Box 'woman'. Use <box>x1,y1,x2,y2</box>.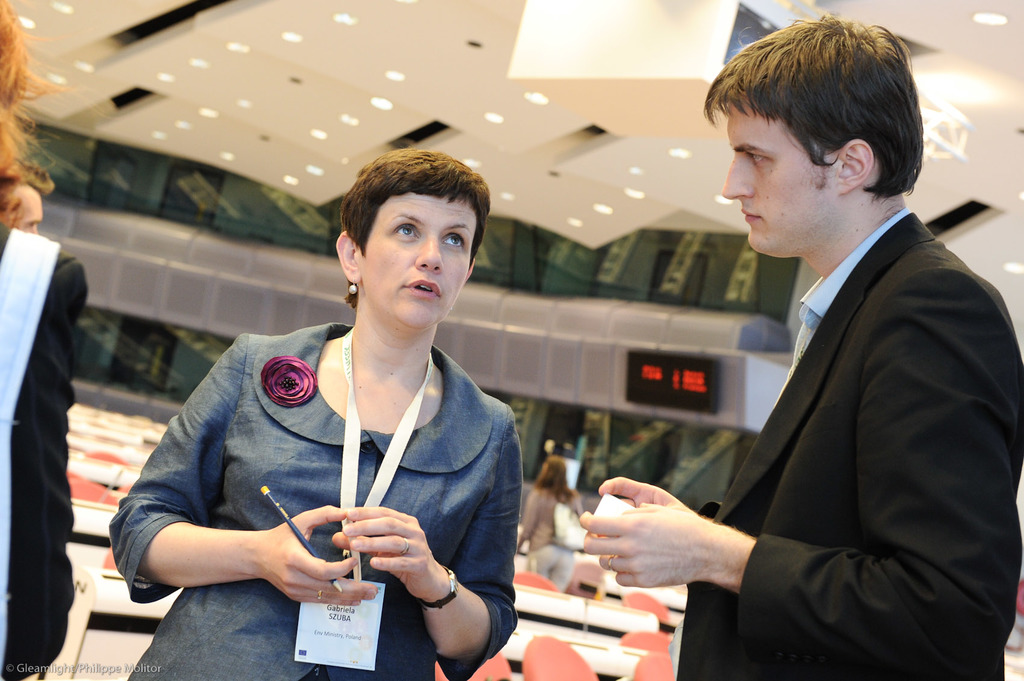
<box>0,0,89,680</box>.
